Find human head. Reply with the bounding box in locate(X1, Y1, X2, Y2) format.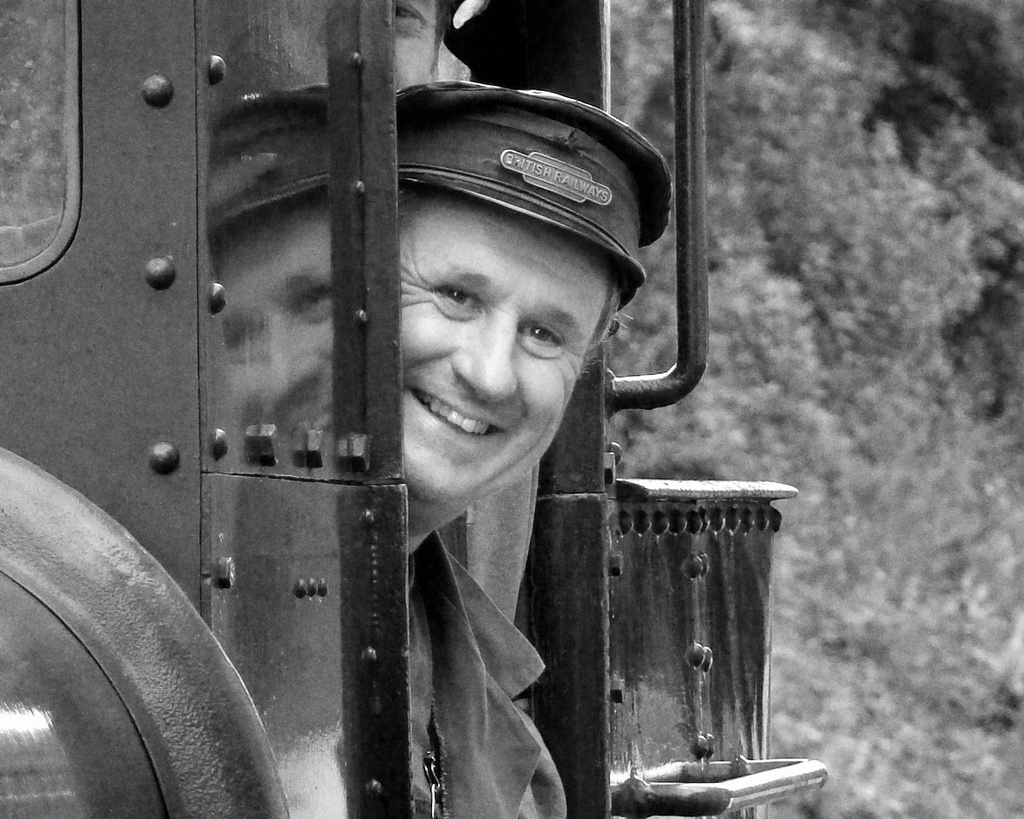
locate(390, 0, 442, 93).
